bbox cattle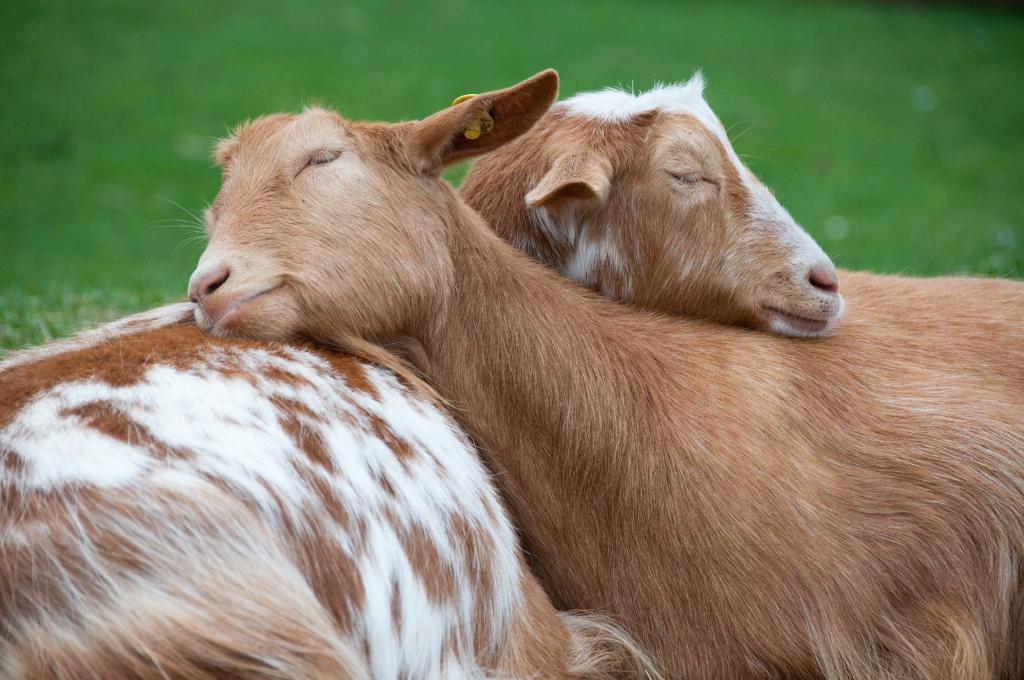
0 67 845 679
